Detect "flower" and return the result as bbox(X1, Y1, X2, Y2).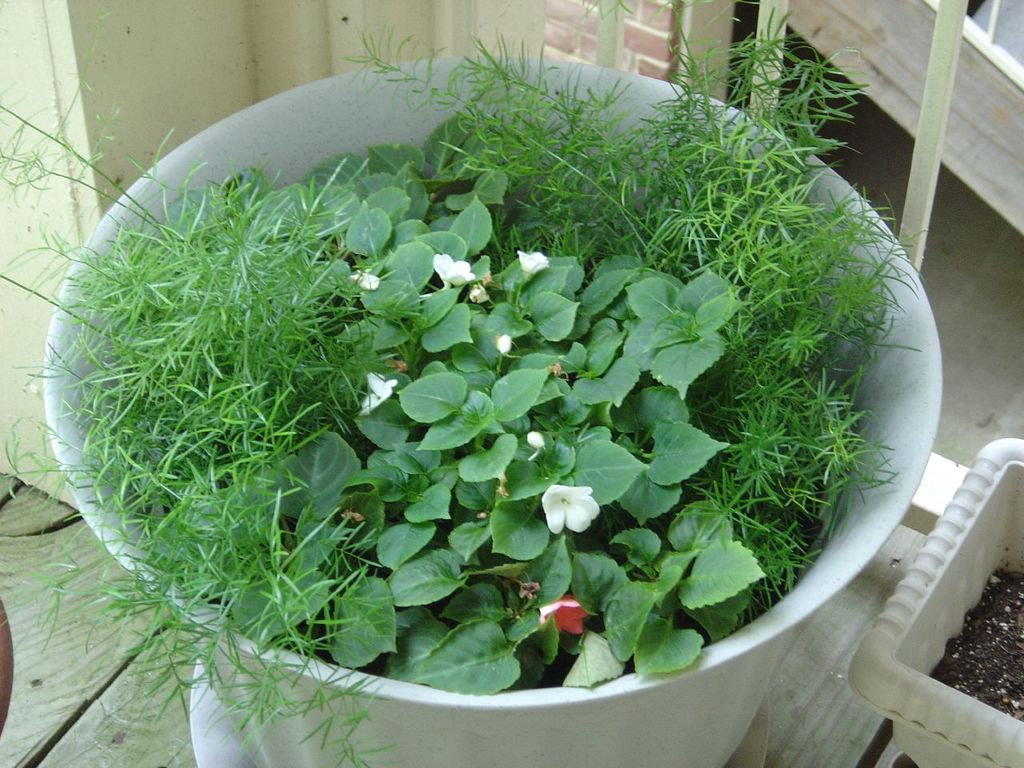
bbox(494, 334, 512, 354).
